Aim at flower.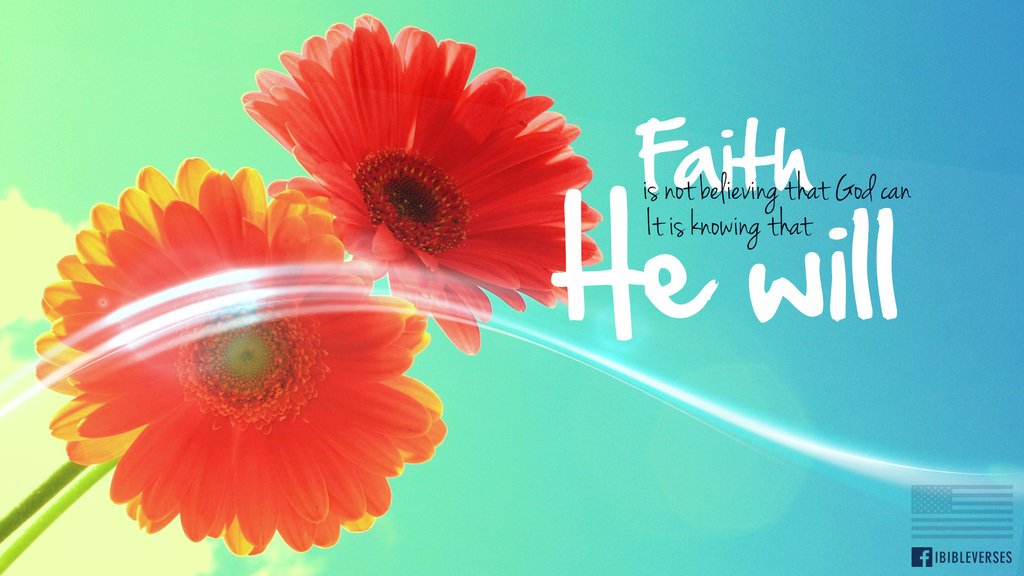
Aimed at {"left": 227, "top": 18, "right": 593, "bottom": 319}.
